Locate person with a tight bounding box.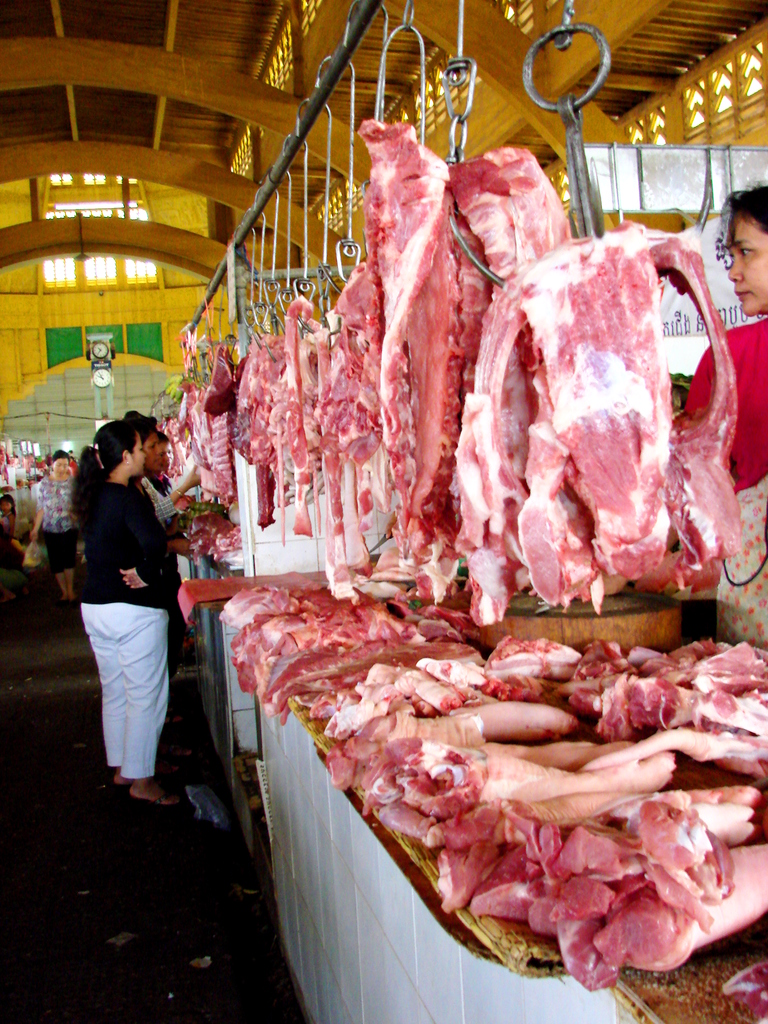
<box>677,188,767,645</box>.
